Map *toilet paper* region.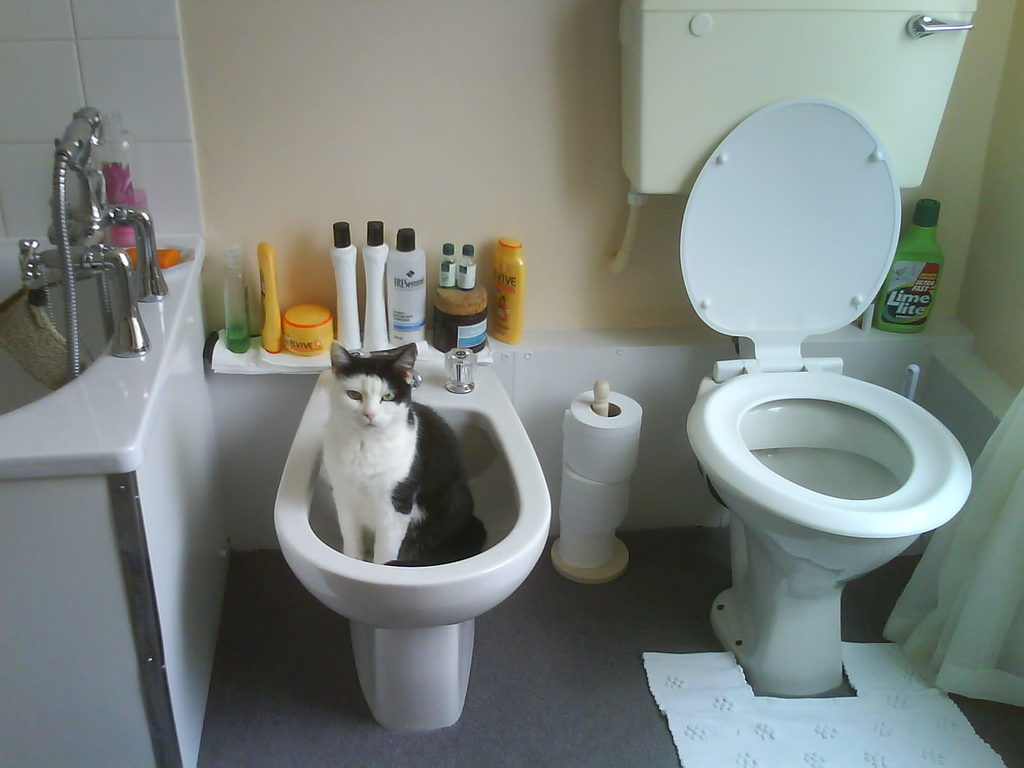
Mapped to 560:388:646:484.
